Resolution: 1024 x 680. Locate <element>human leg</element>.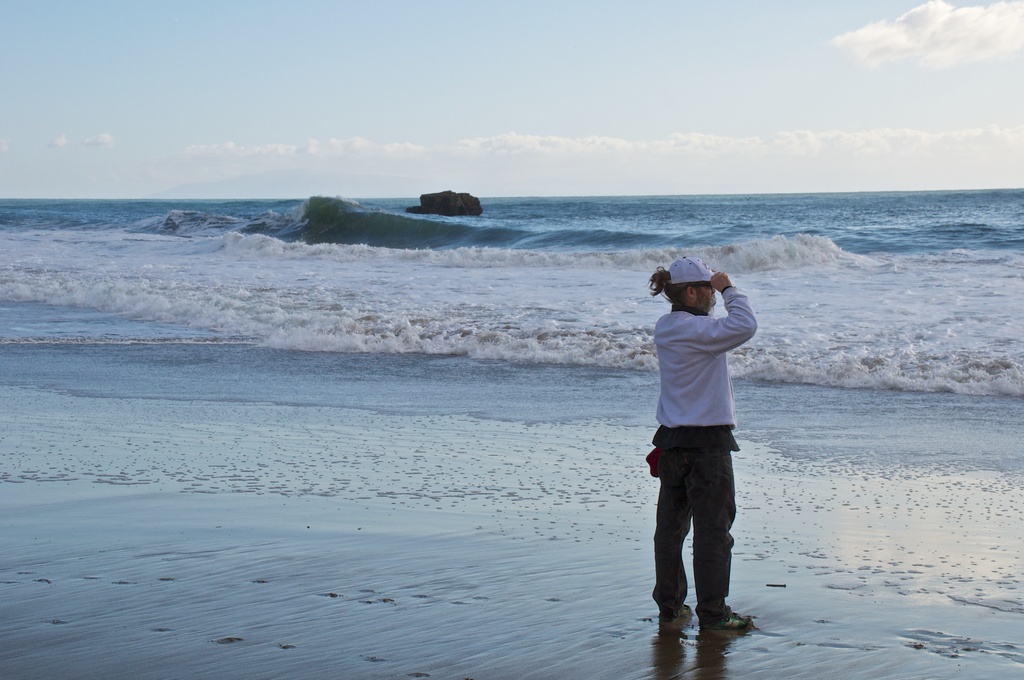
x1=652, y1=442, x2=689, y2=627.
